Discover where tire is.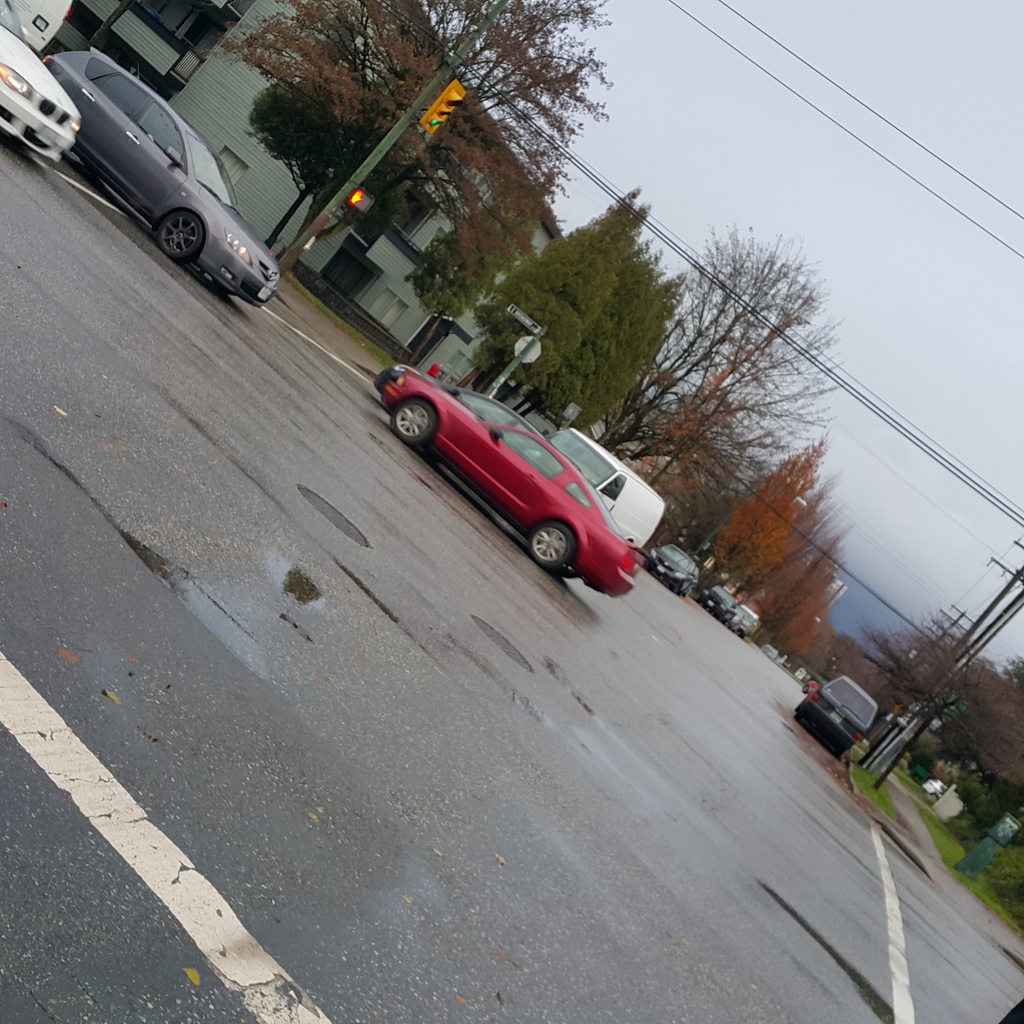
Discovered at (x1=648, y1=557, x2=655, y2=572).
